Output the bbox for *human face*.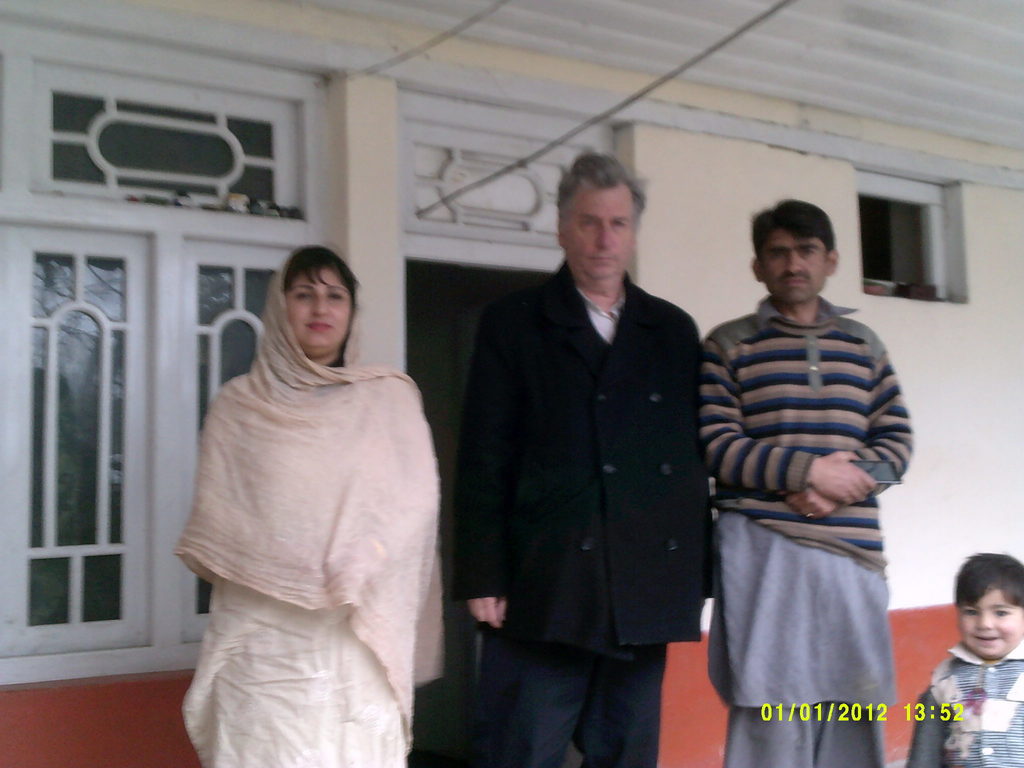
758 223 824 302.
